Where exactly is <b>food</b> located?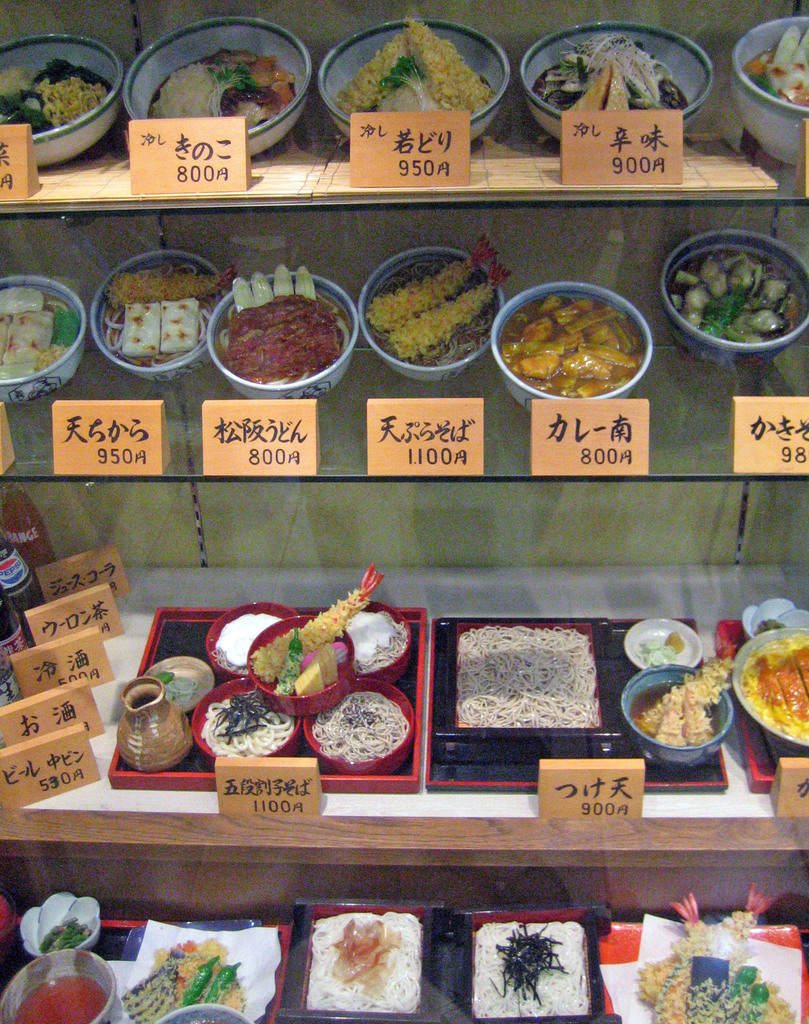
Its bounding box is <box>214,610,278,671</box>.
